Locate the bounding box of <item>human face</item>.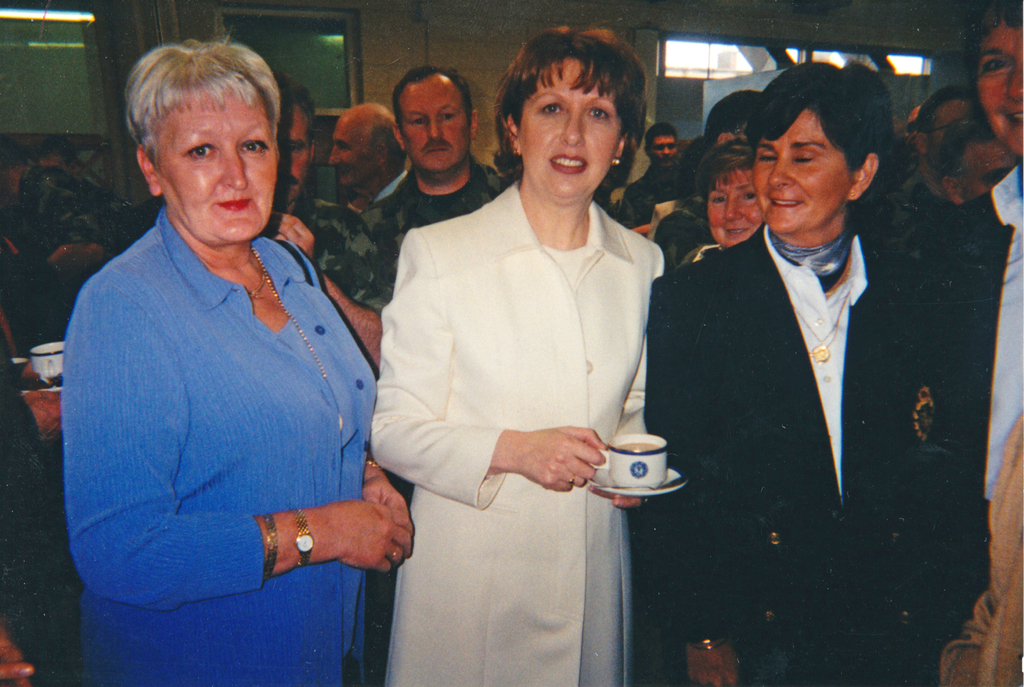
Bounding box: 273:106:312:208.
